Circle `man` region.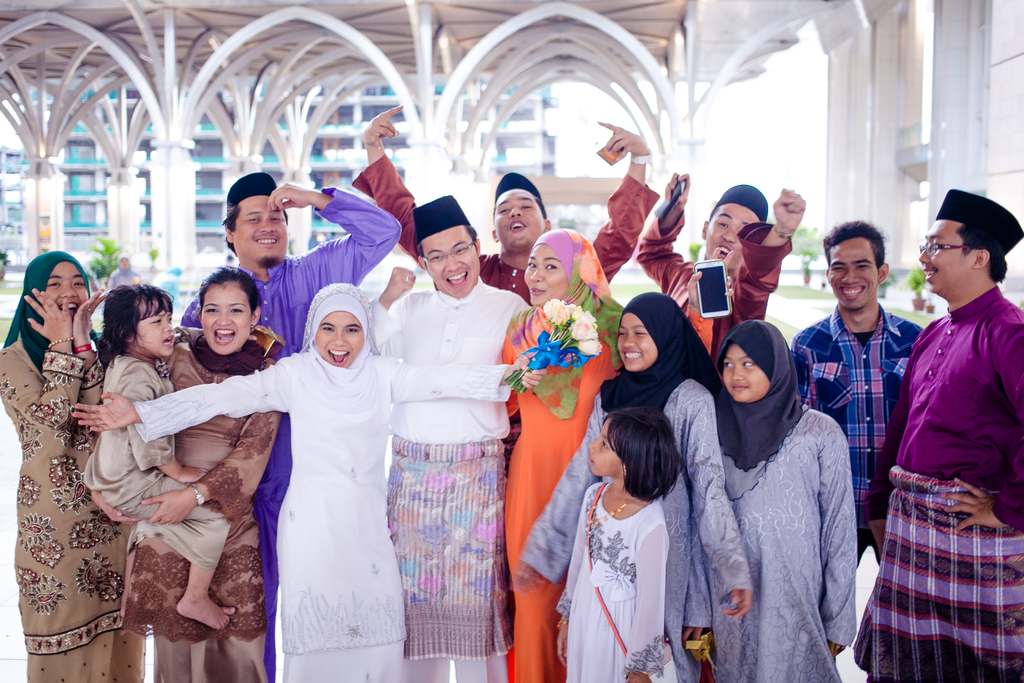
Region: [627, 166, 813, 356].
